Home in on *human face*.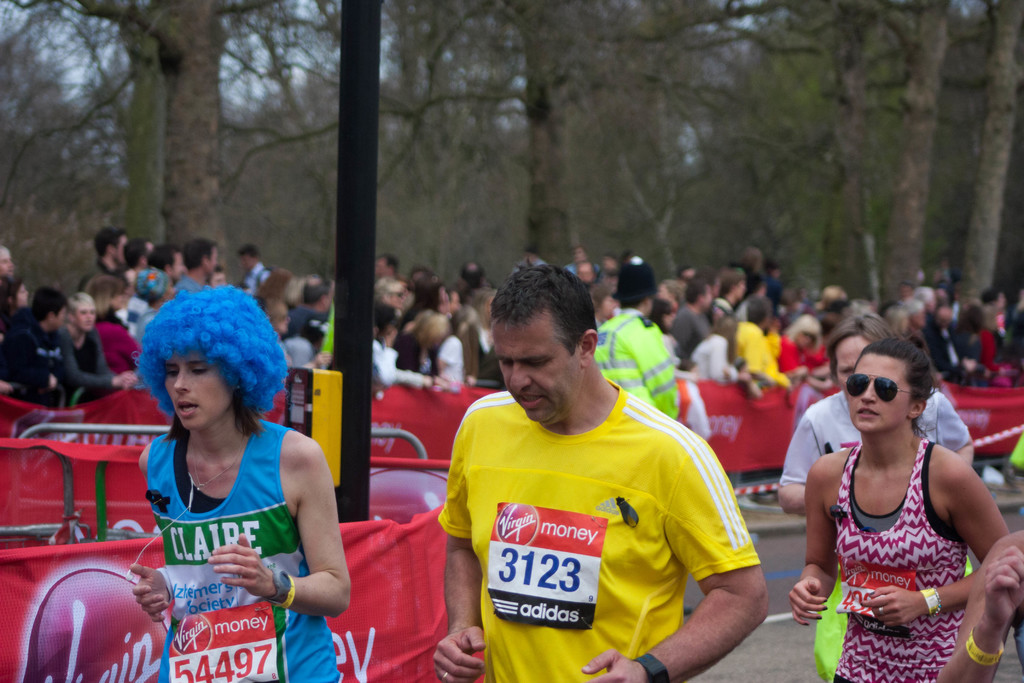
Homed in at locate(495, 322, 581, 427).
